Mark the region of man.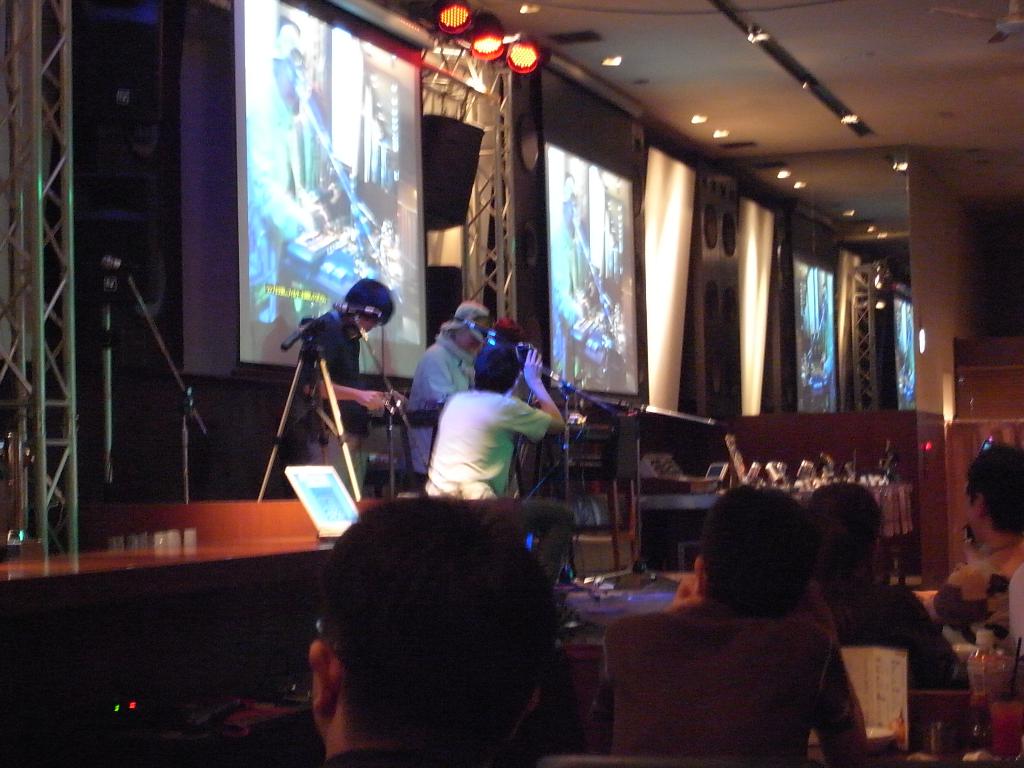
Region: (left=905, top=318, right=915, bottom=408).
